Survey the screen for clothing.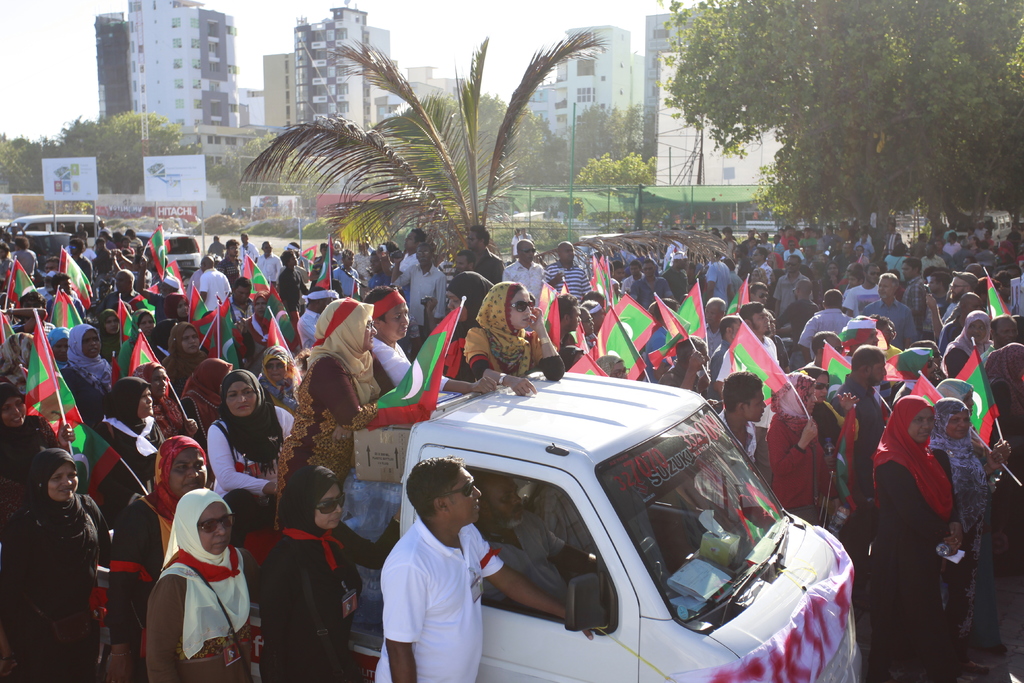
Survey found: 252,253,284,285.
